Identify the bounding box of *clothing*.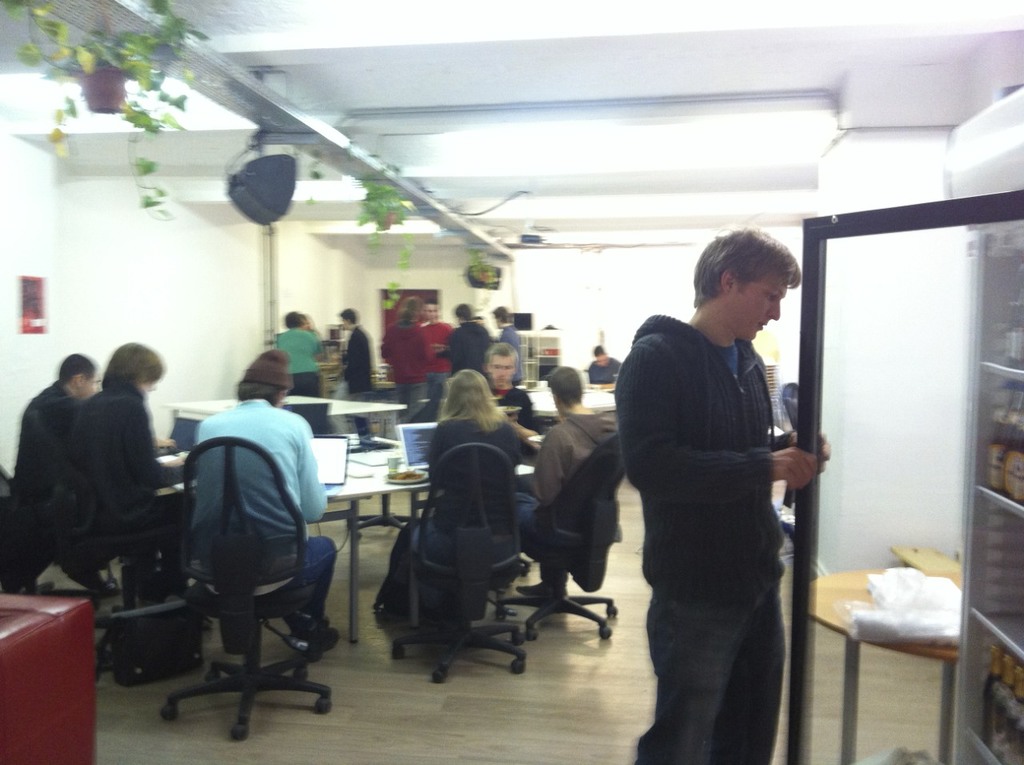
515, 410, 618, 585.
